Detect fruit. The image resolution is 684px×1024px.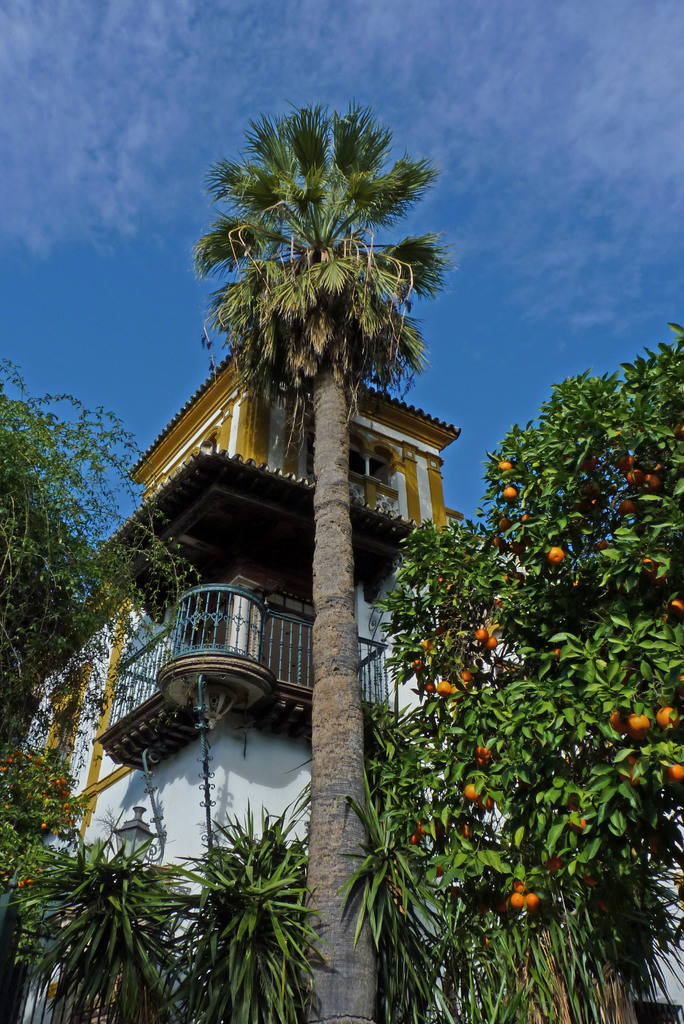
<box>549,545,564,561</box>.
